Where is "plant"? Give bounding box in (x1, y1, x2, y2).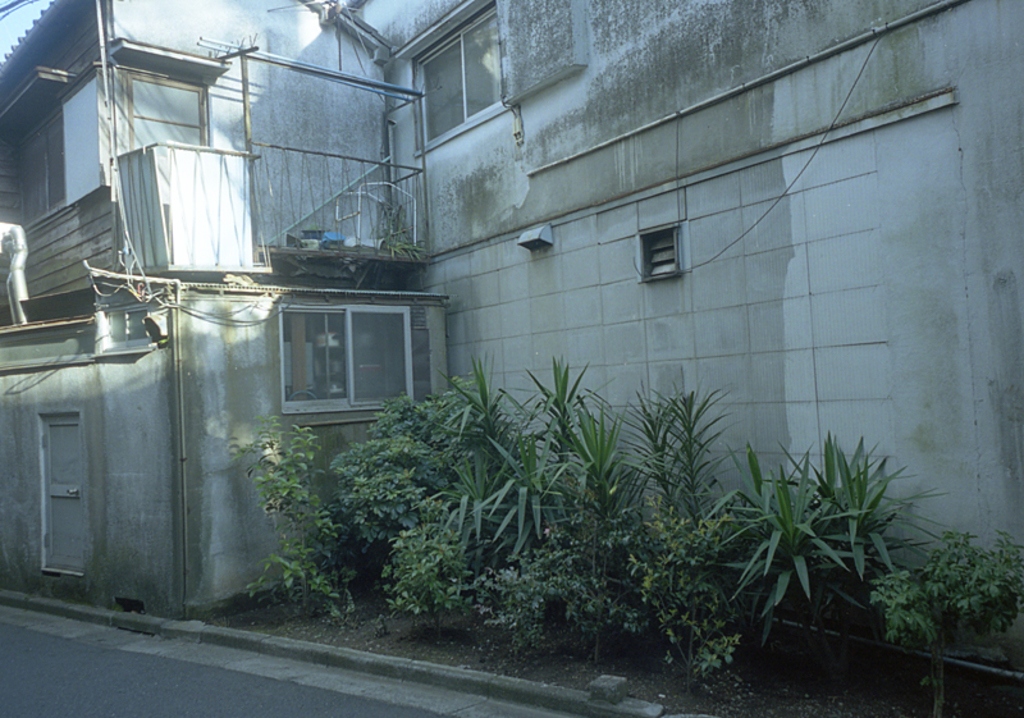
(603, 392, 681, 616).
